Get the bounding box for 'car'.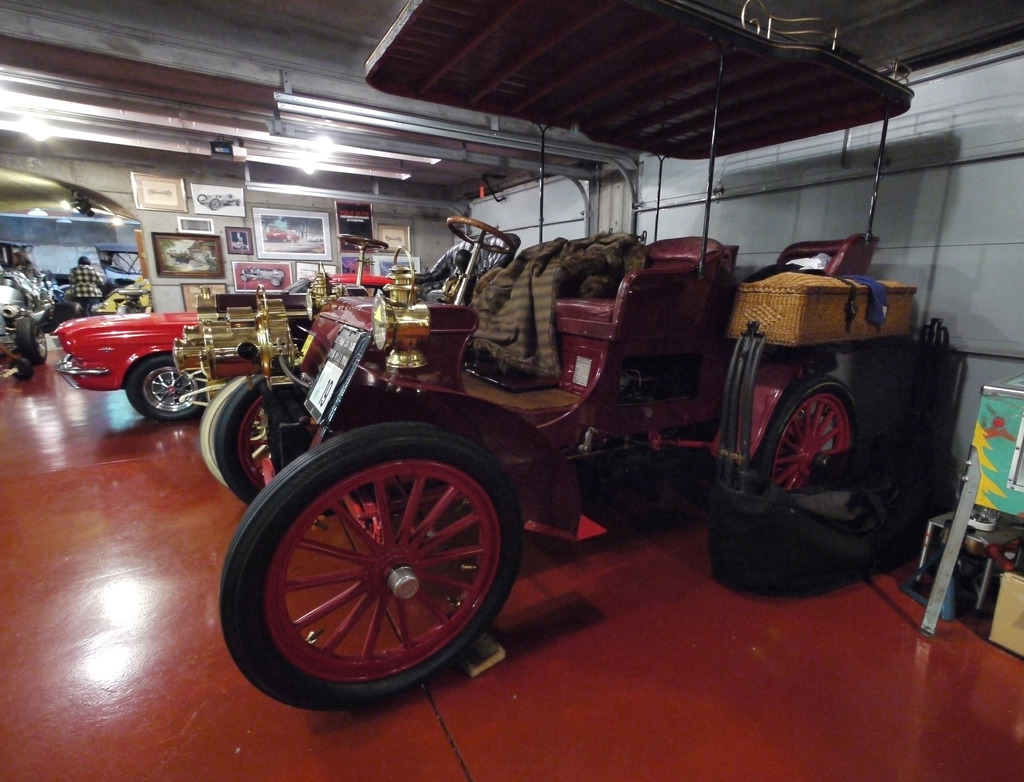
49 271 396 427.
